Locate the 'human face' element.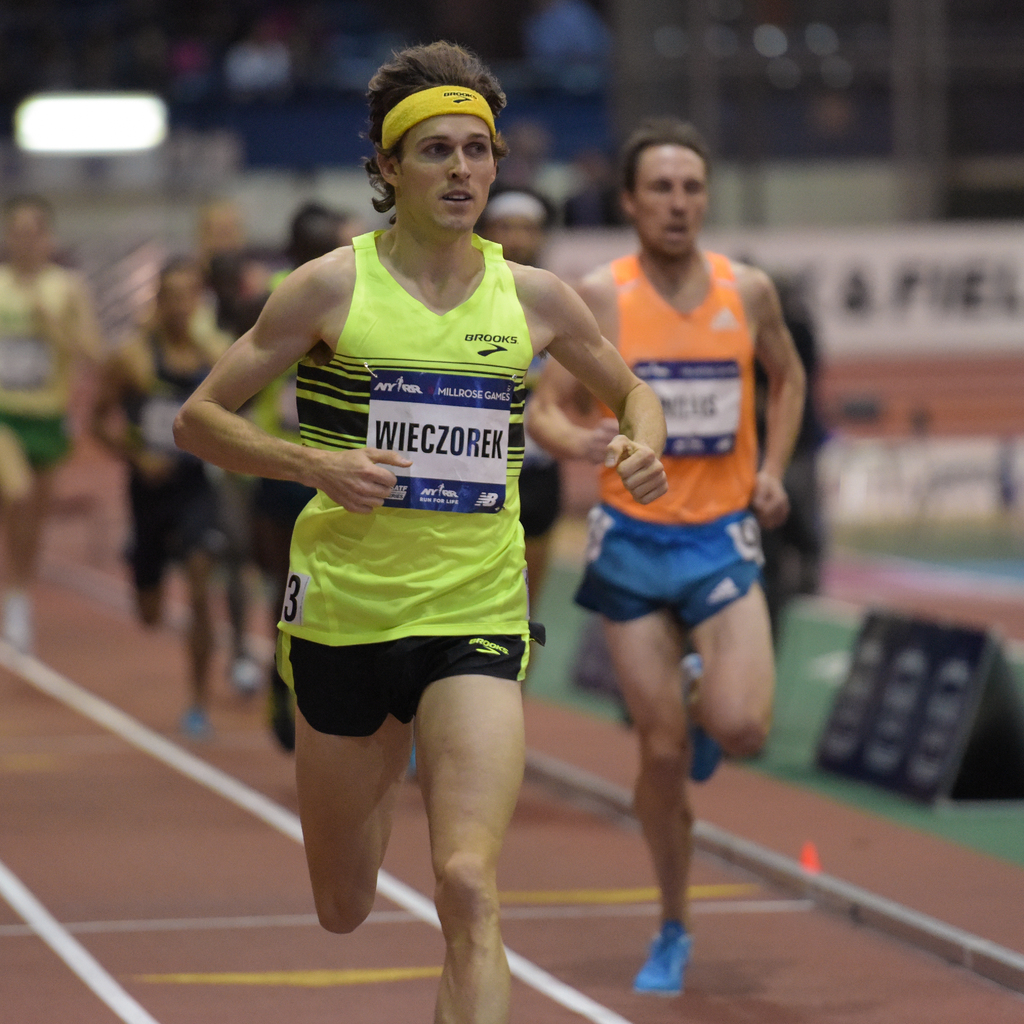
Element bbox: x1=0, y1=195, x2=60, y2=279.
